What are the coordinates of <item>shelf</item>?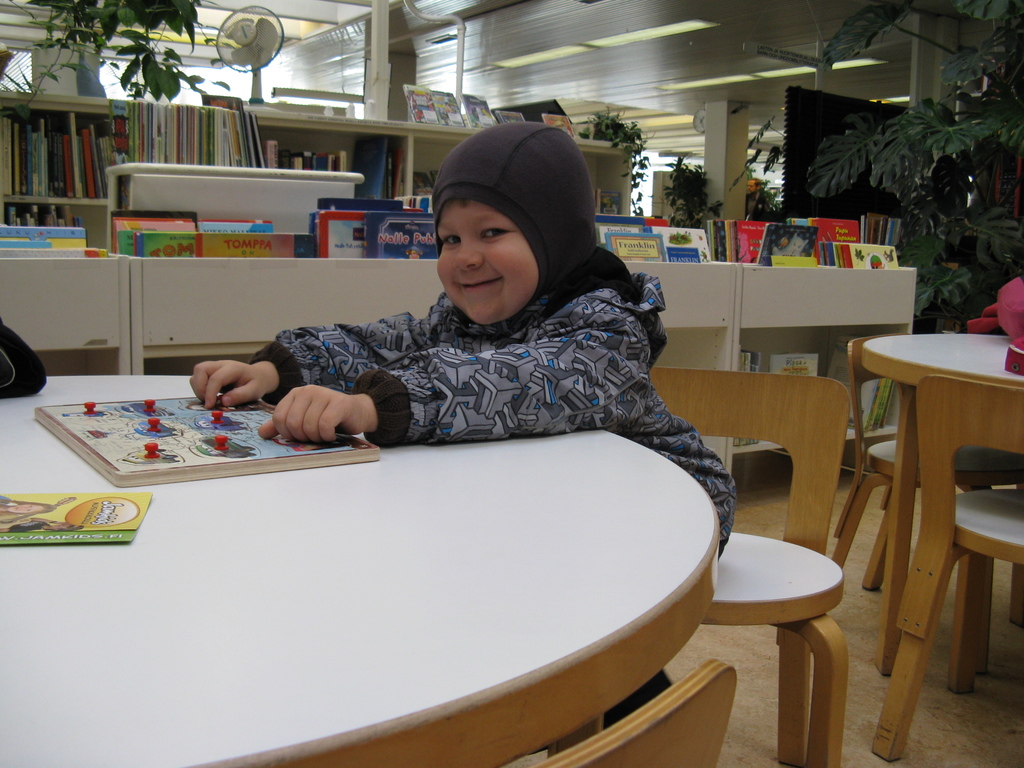
[0,112,79,200].
